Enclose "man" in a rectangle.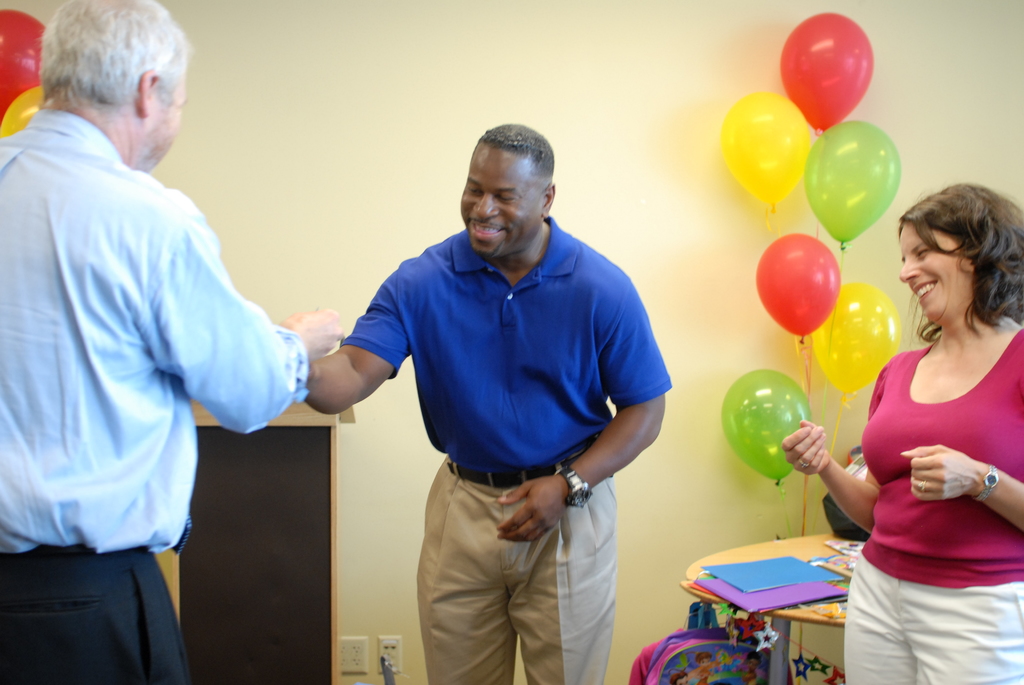
box(327, 116, 673, 673).
